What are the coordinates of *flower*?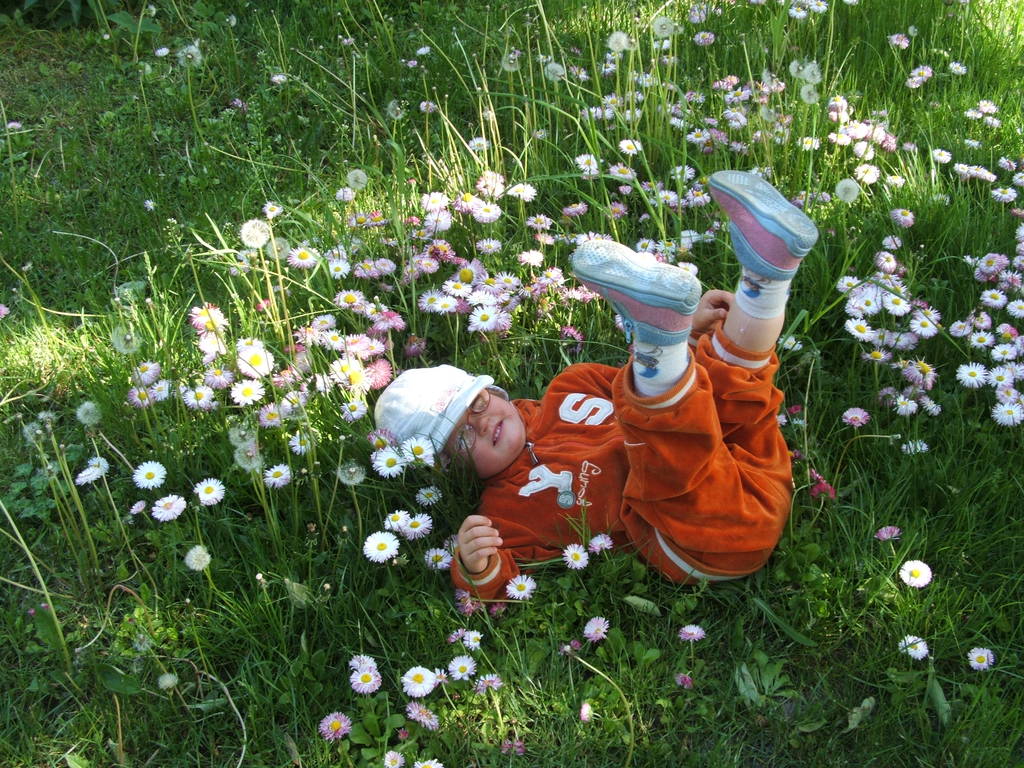
rect(445, 537, 457, 553).
